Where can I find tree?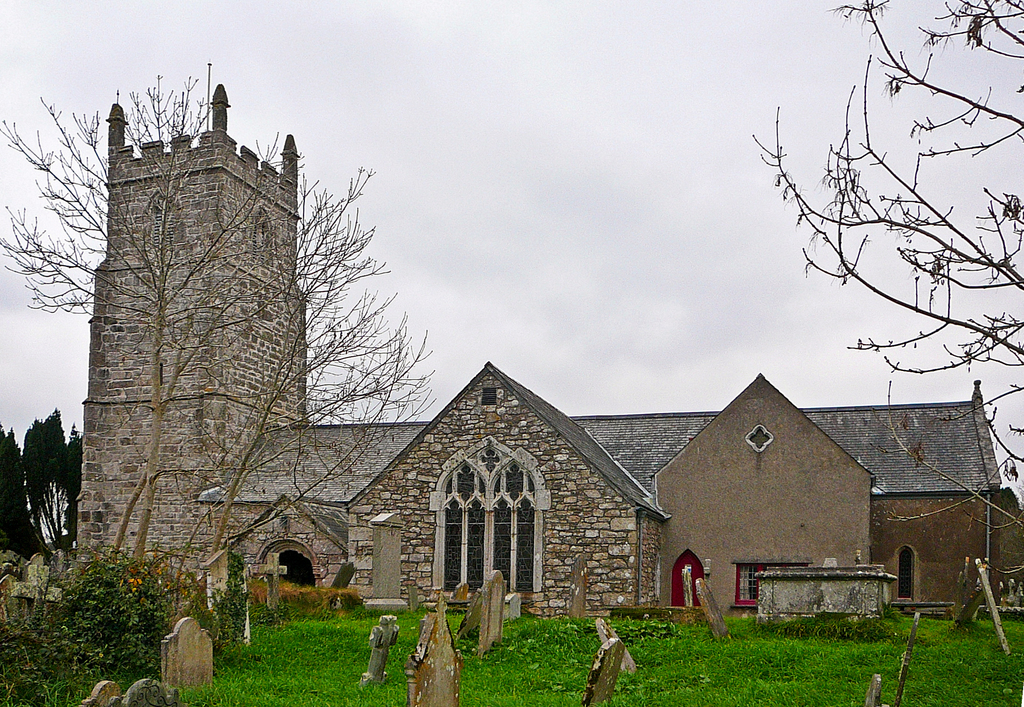
You can find it at {"left": 0, "top": 69, "right": 374, "bottom": 571}.
